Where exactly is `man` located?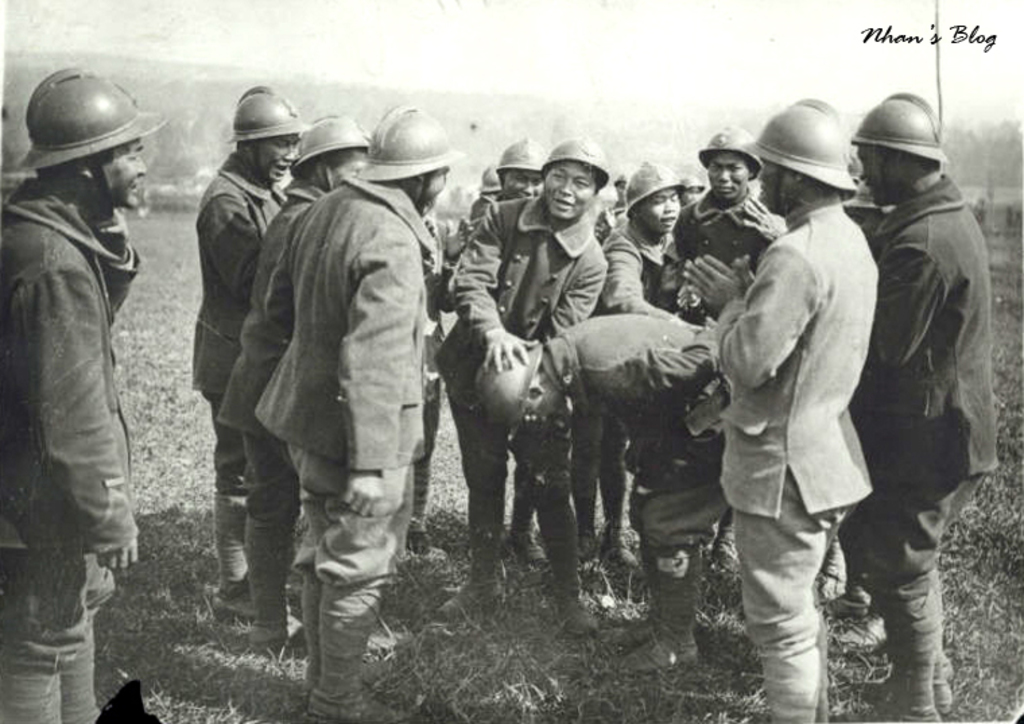
Its bounding box is (473,132,559,216).
